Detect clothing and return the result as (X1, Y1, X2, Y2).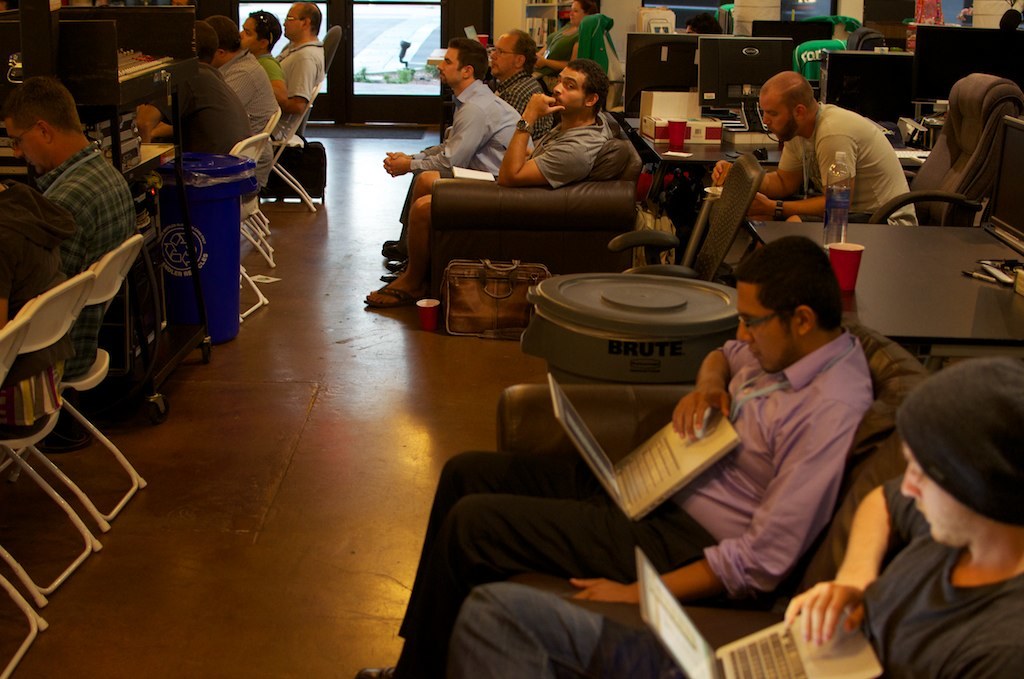
(485, 55, 559, 140).
